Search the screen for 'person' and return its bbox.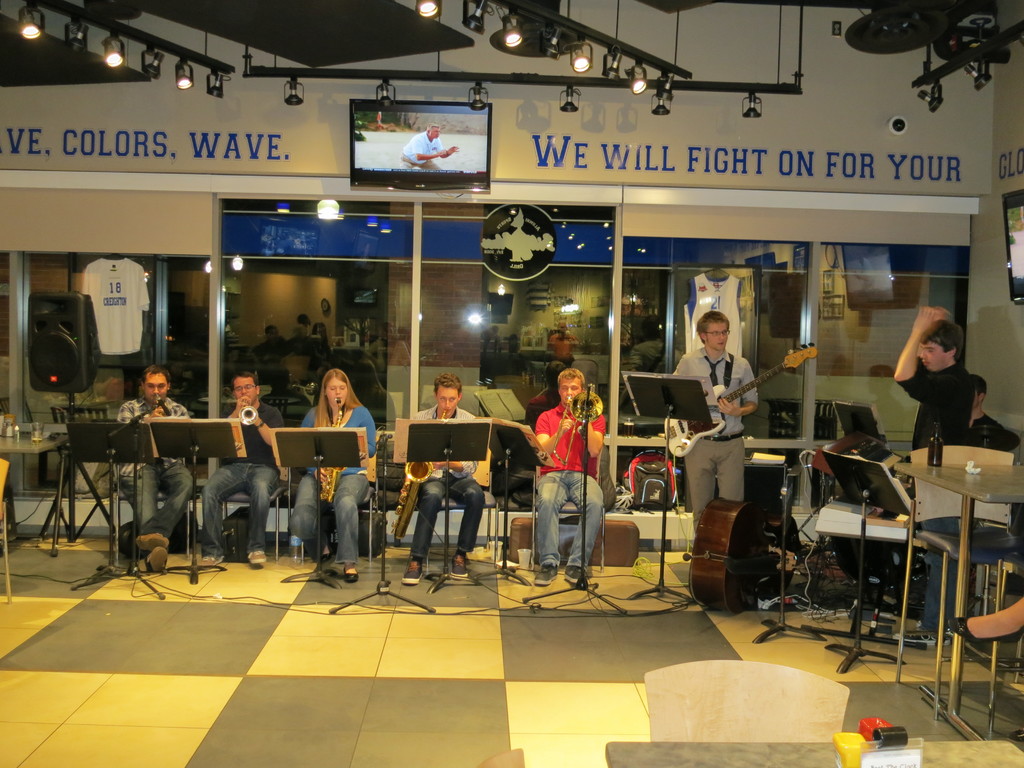
Found: [660,311,763,533].
